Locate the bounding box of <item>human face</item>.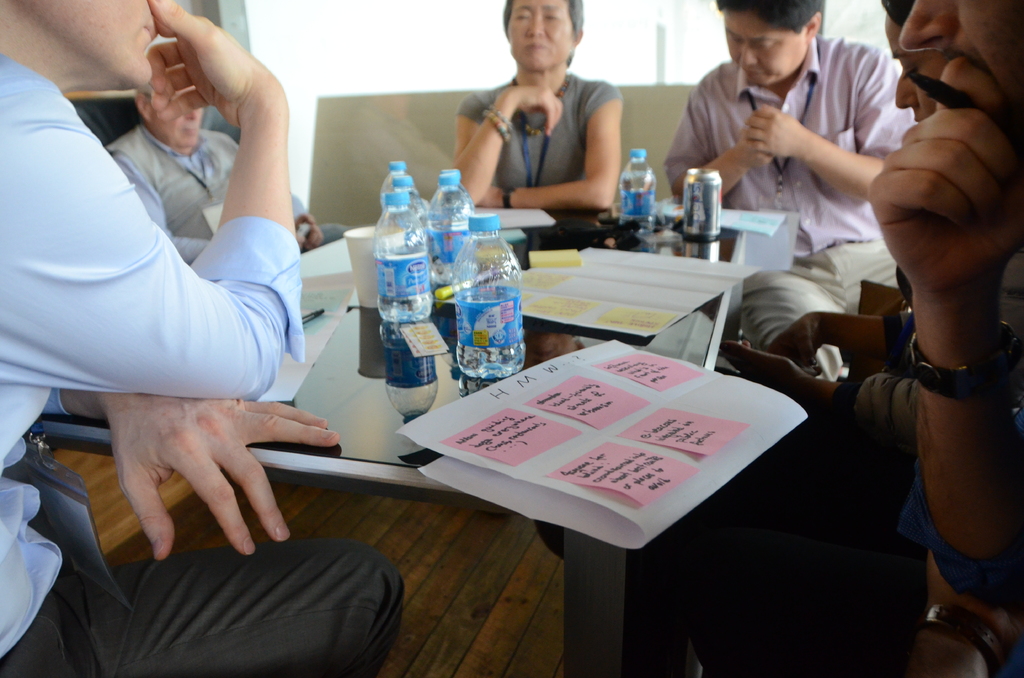
Bounding box: 723,14,804,88.
